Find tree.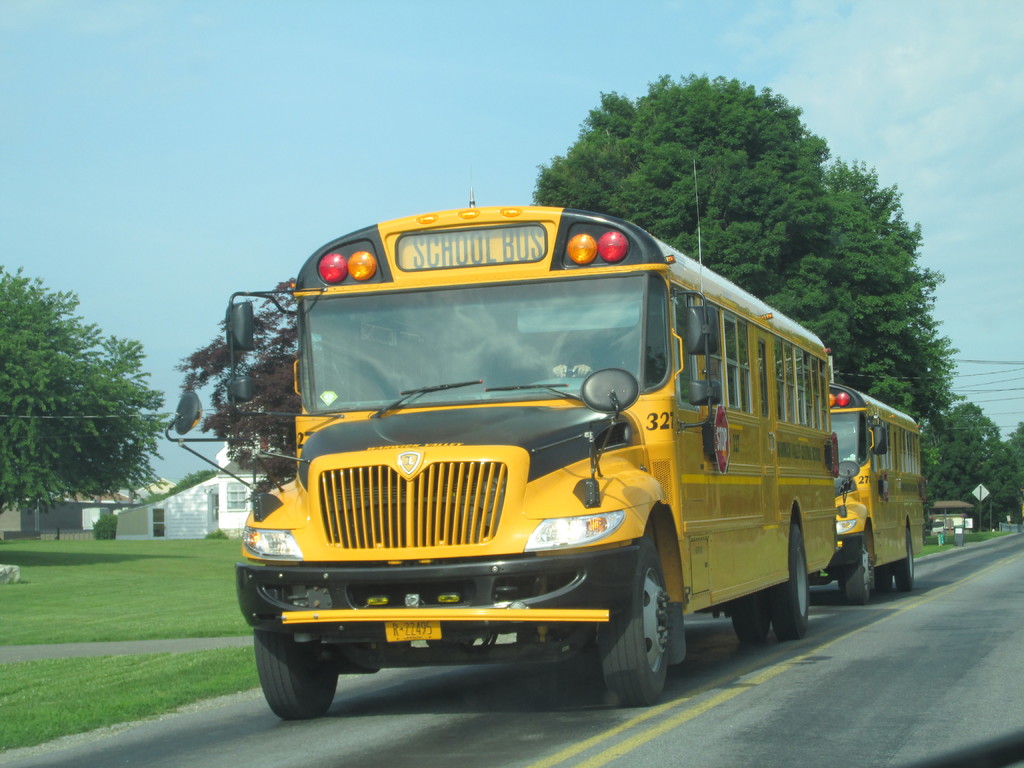
box=[13, 267, 155, 561].
